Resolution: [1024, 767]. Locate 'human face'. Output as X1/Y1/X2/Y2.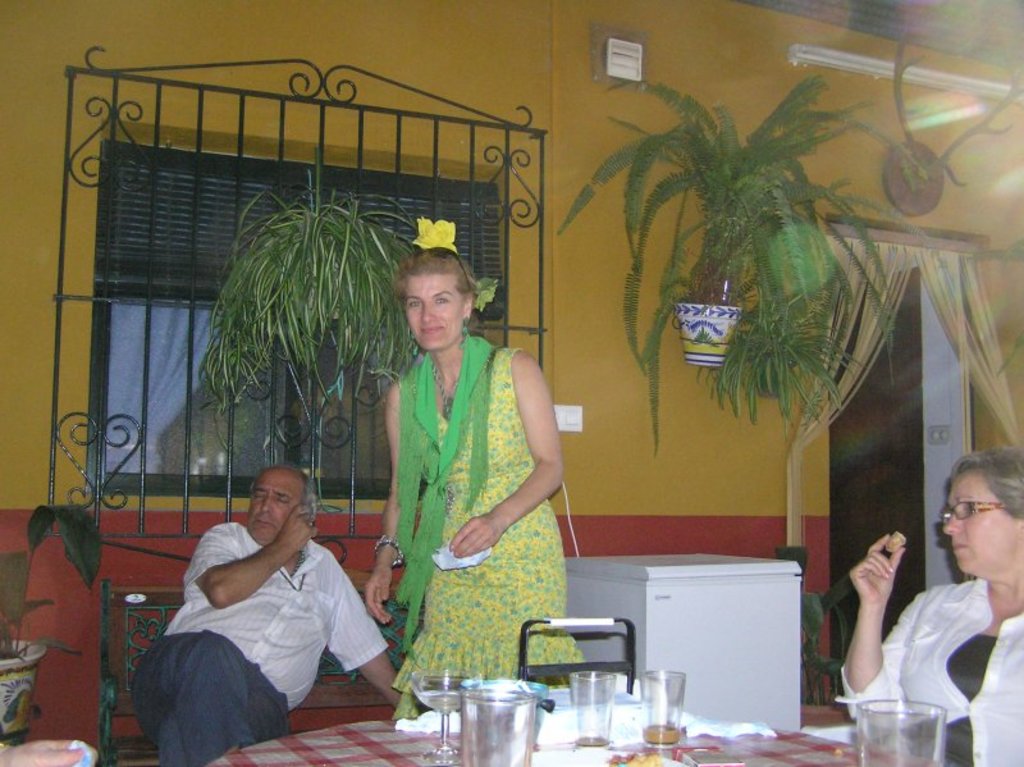
404/274/465/352.
